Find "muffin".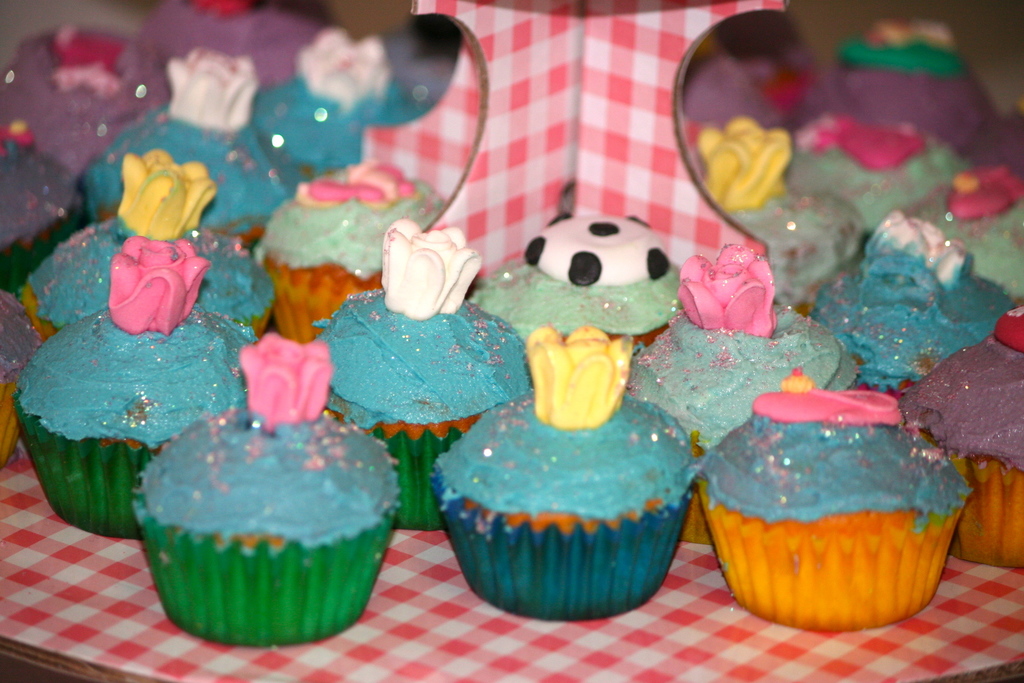
x1=819, y1=15, x2=991, y2=152.
